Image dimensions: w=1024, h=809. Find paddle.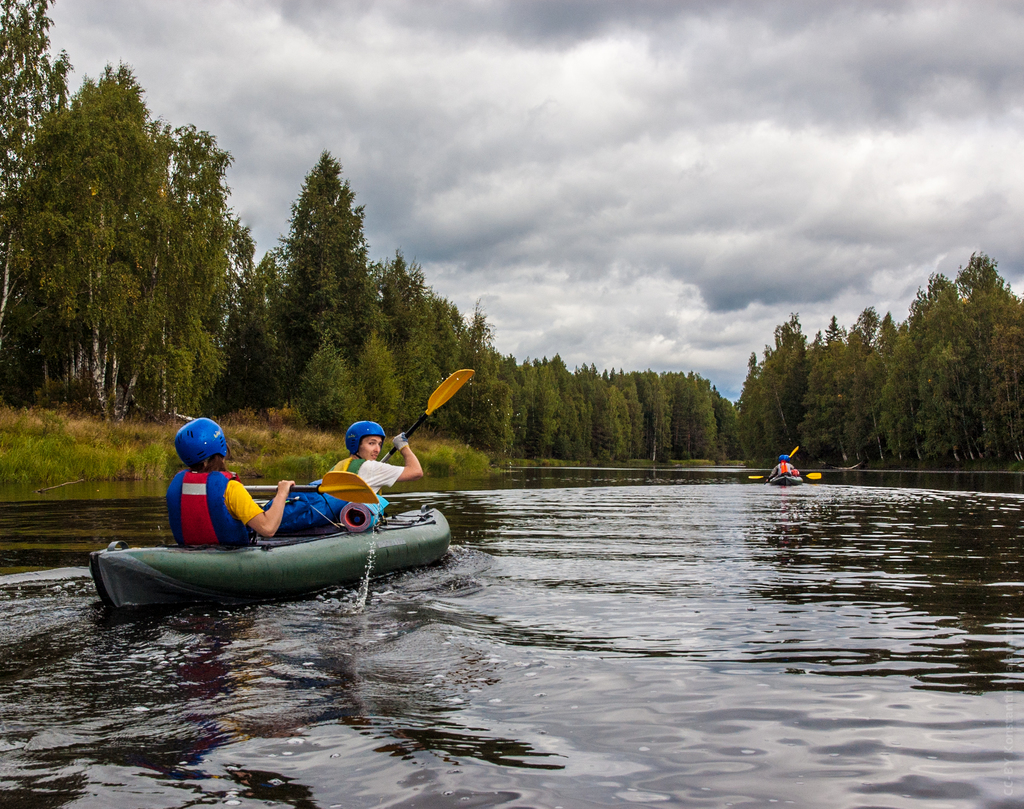
{"left": 378, "top": 369, "right": 481, "bottom": 464}.
